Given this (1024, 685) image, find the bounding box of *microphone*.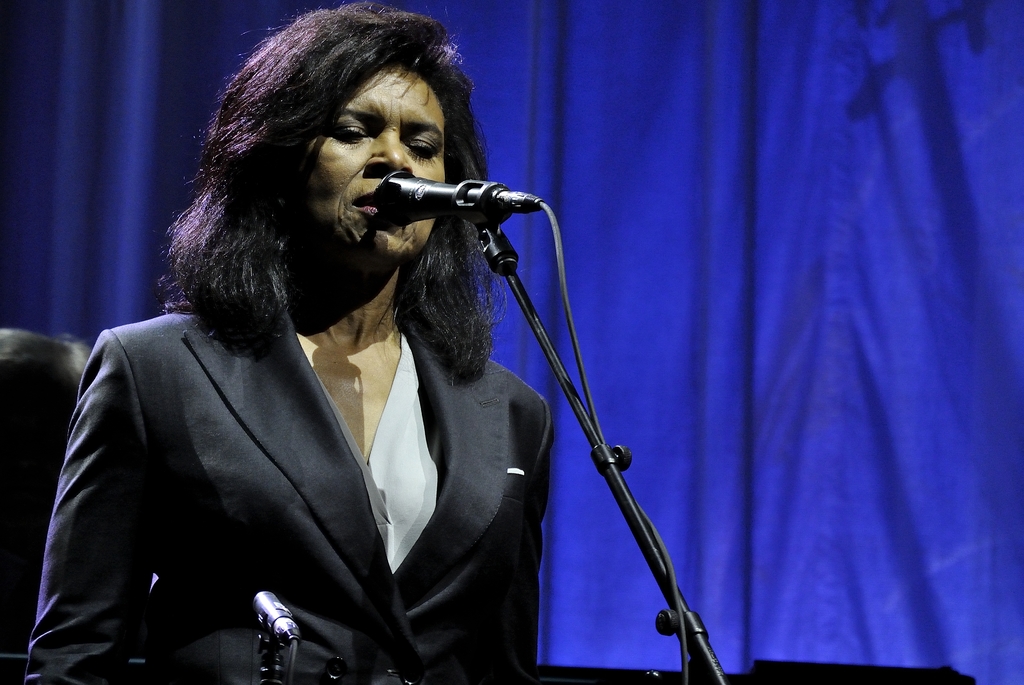
(250, 590, 304, 647).
